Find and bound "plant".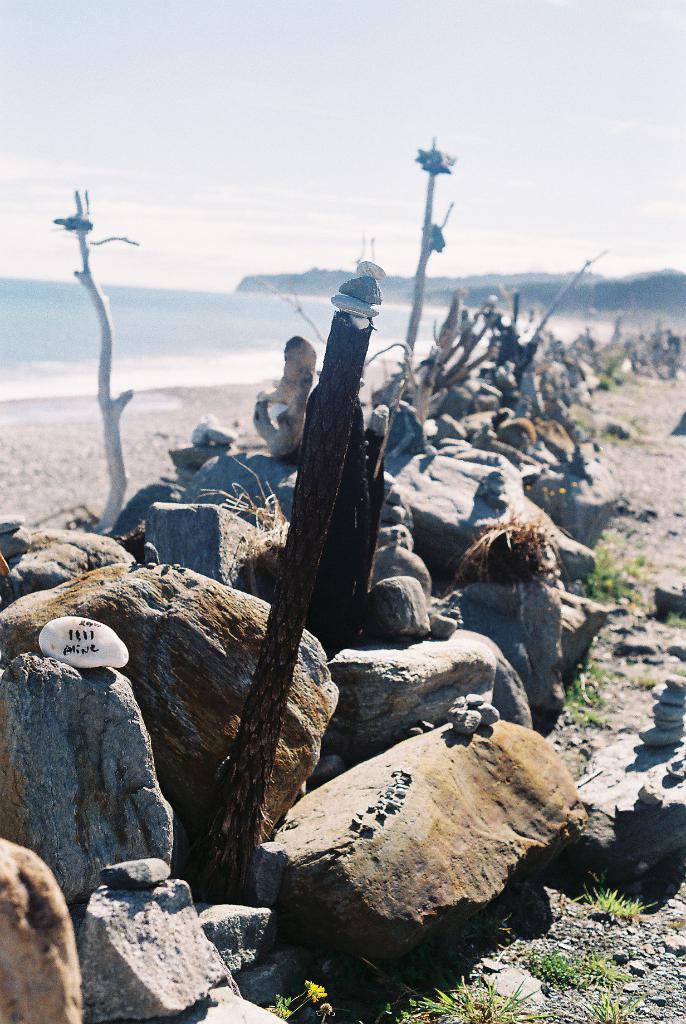
Bound: x1=406 y1=977 x2=541 y2=1023.
